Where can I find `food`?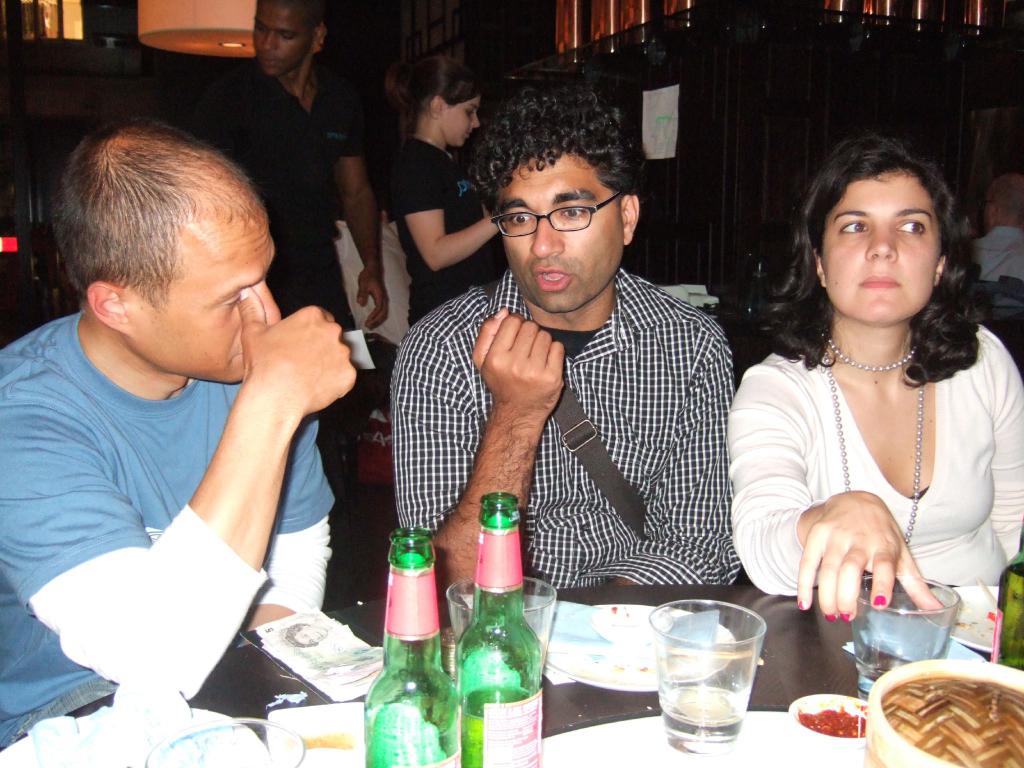
You can find it at (886, 673, 1023, 767).
